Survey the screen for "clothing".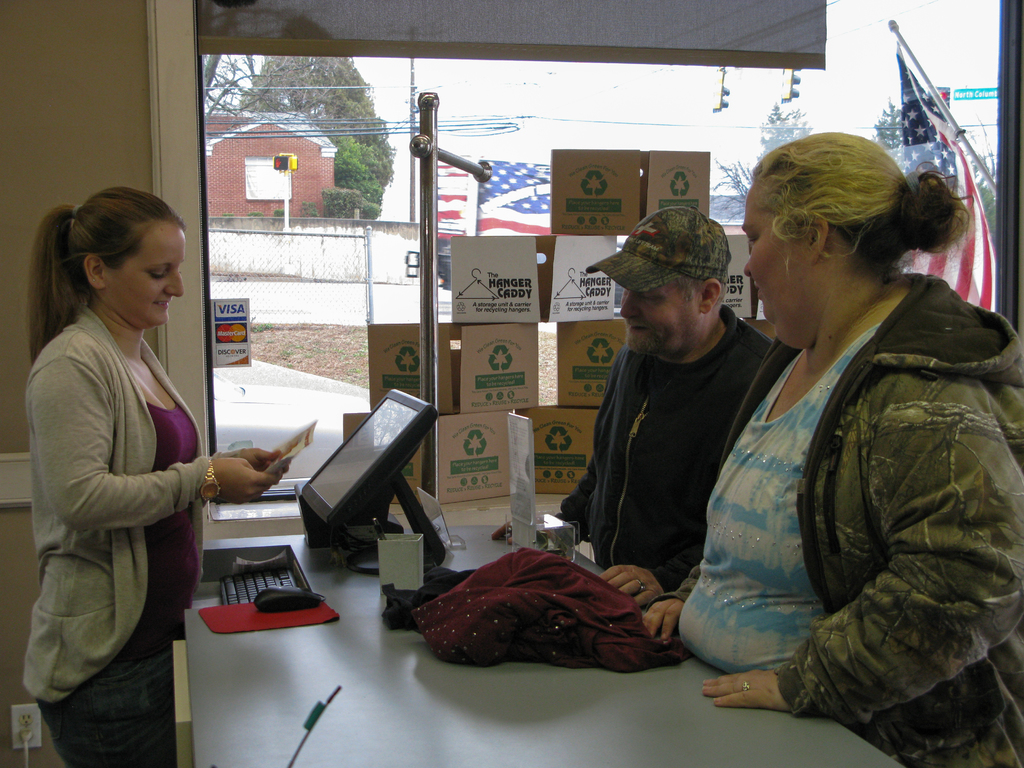
Survey found: x1=673, y1=268, x2=1023, y2=767.
